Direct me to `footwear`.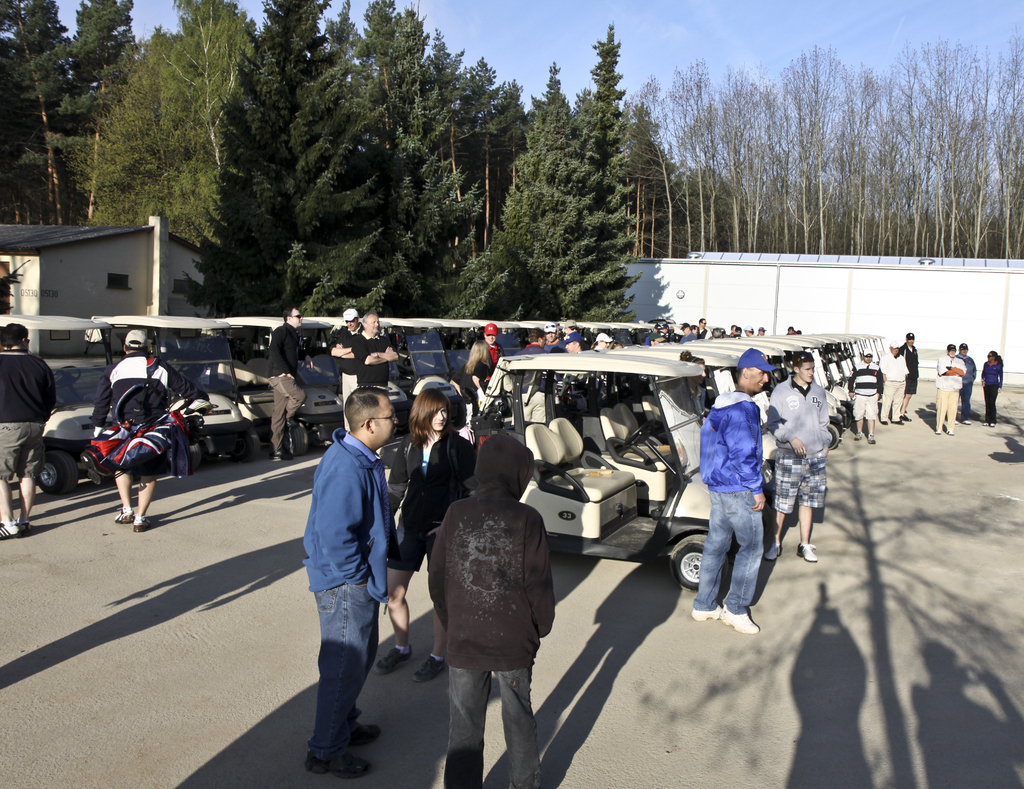
Direction: detection(961, 419, 971, 424).
